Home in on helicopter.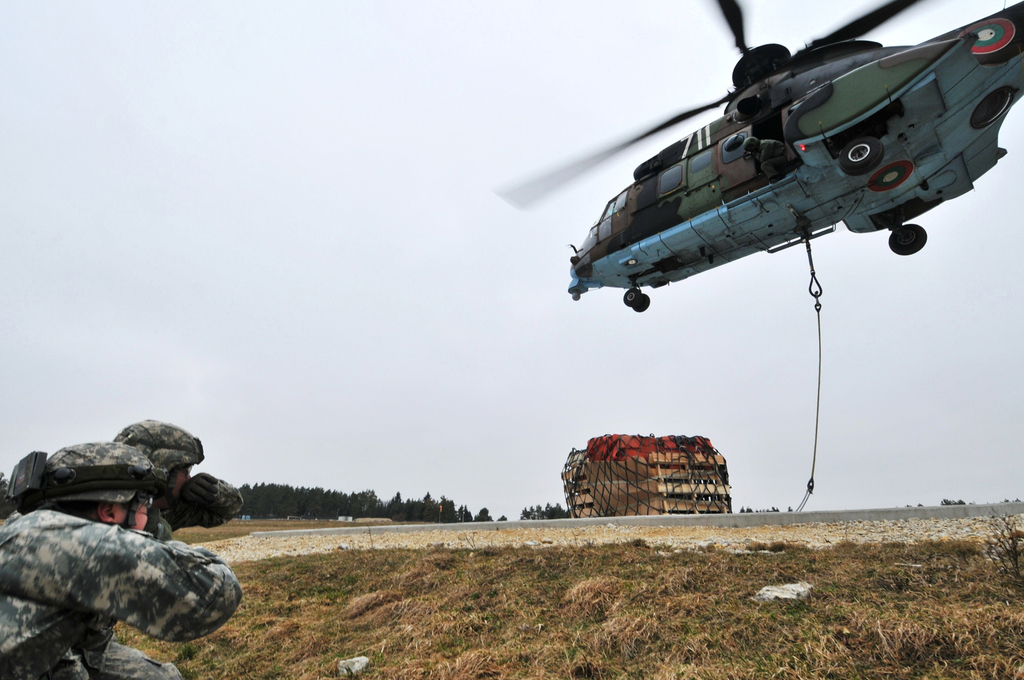
Homed in at <bbox>491, 0, 1023, 314</bbox>.
